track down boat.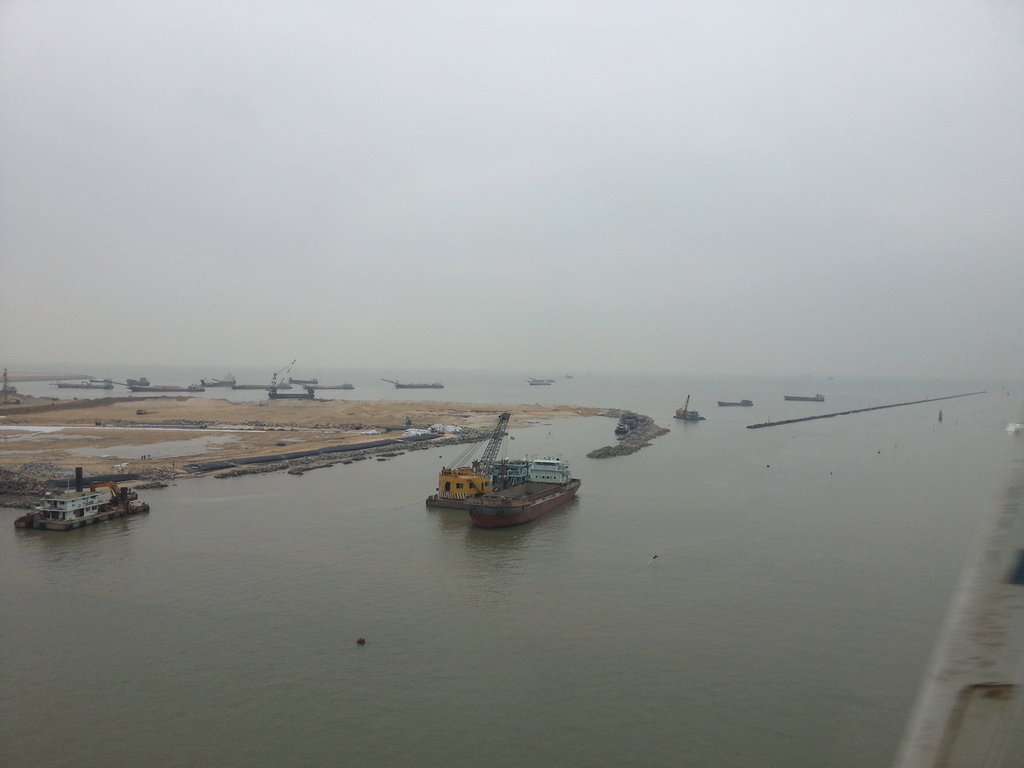
Tracked to 530, 377, 556, 388.
